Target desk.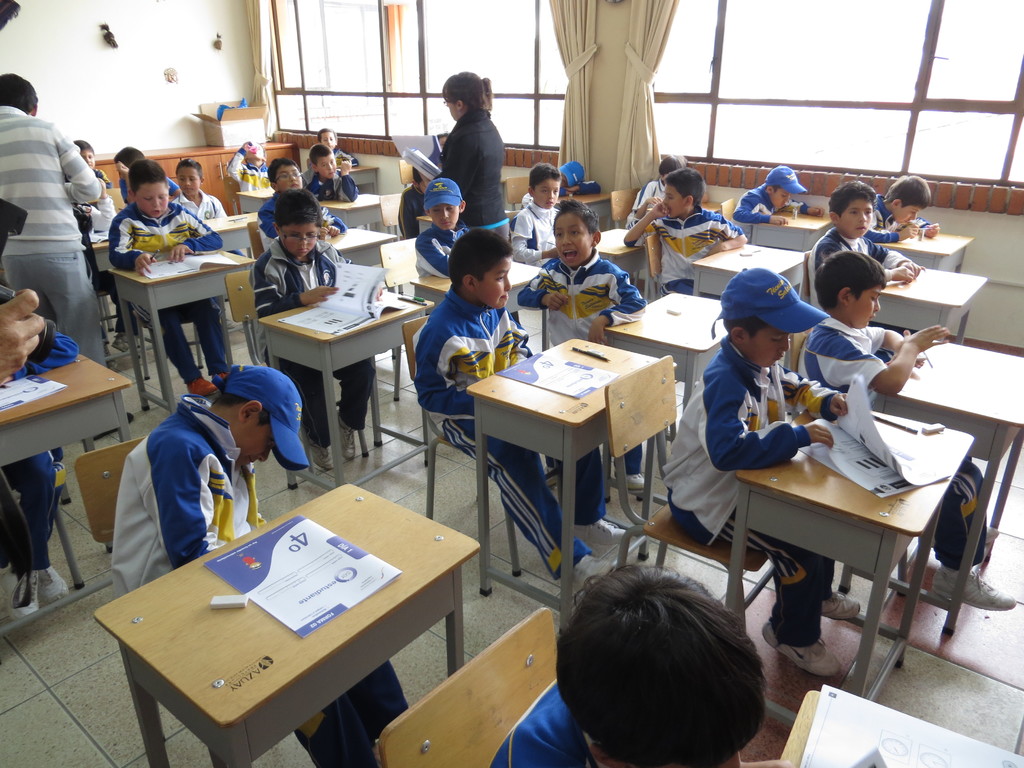
Target region: Rect(751, 205, 835, 257).
